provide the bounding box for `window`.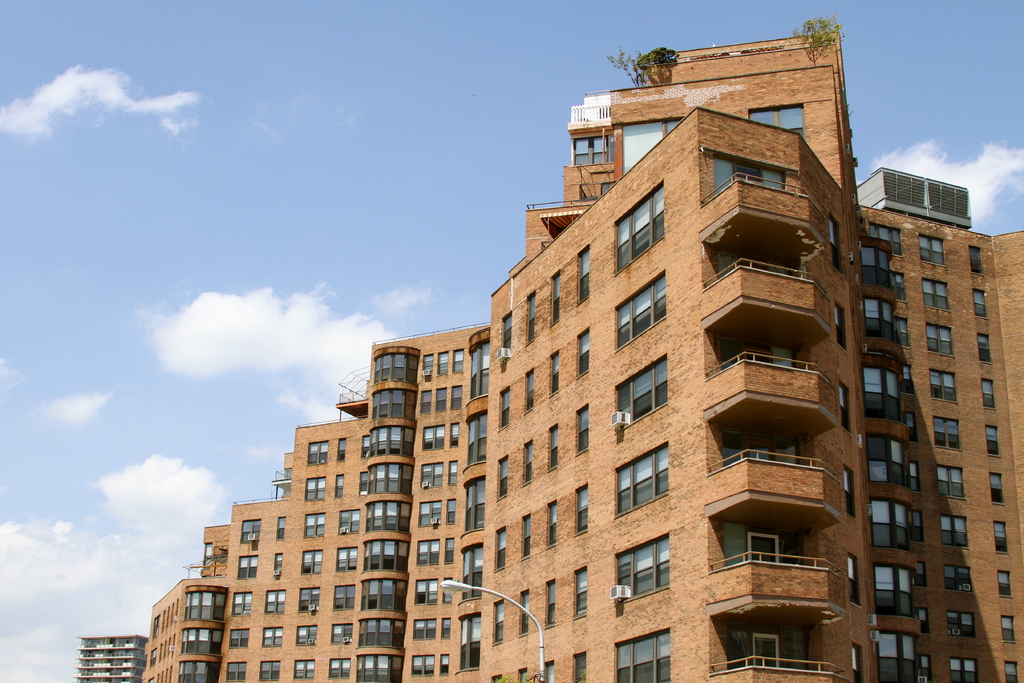
360/471/369/493.
